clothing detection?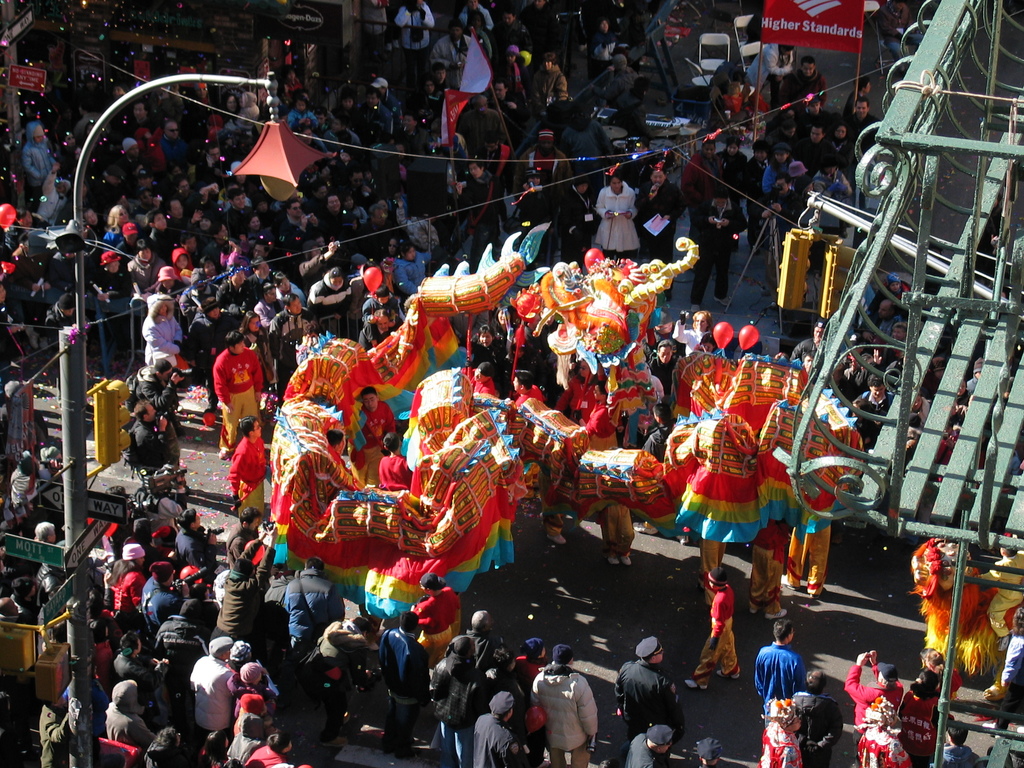
region(235, 685, 267, 709)
